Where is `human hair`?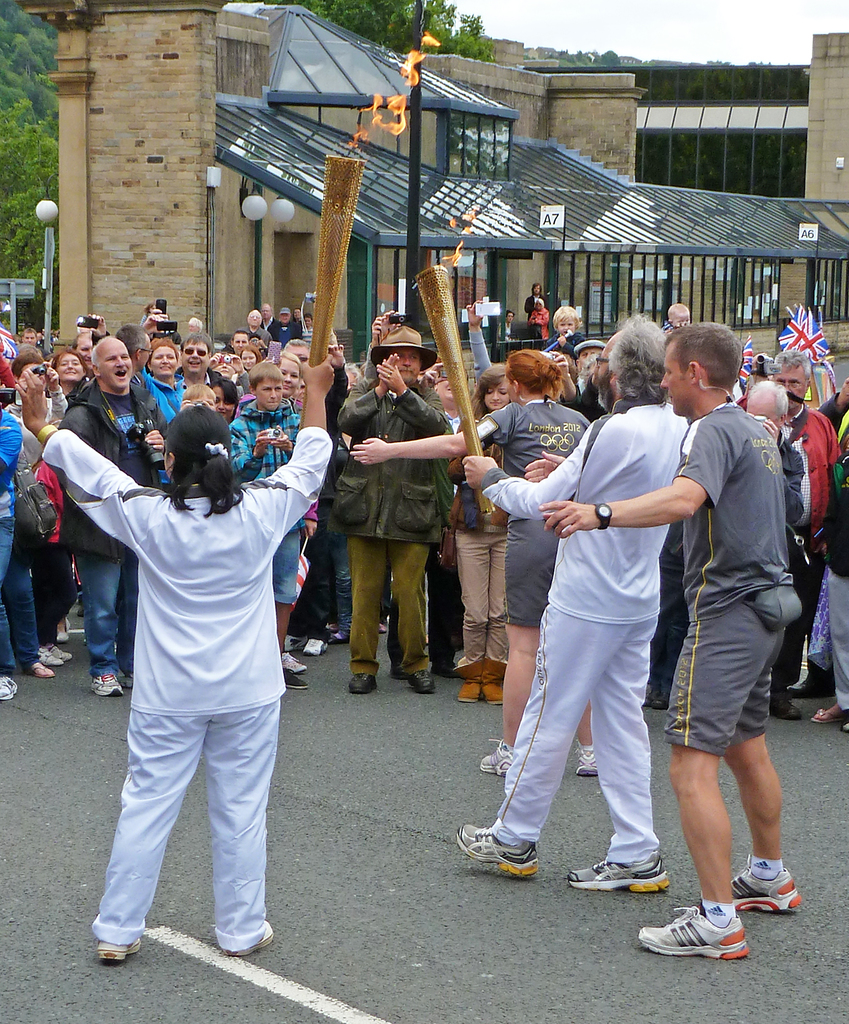
(74,330,93,350).
